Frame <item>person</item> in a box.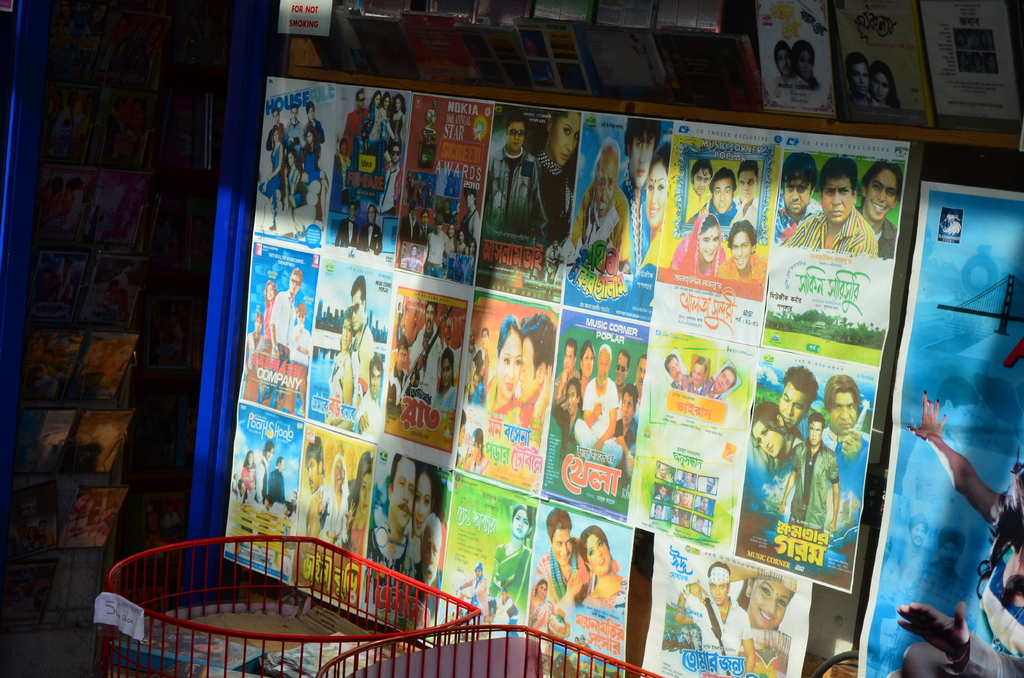
<region>817, 380, 867, 542</region>.
